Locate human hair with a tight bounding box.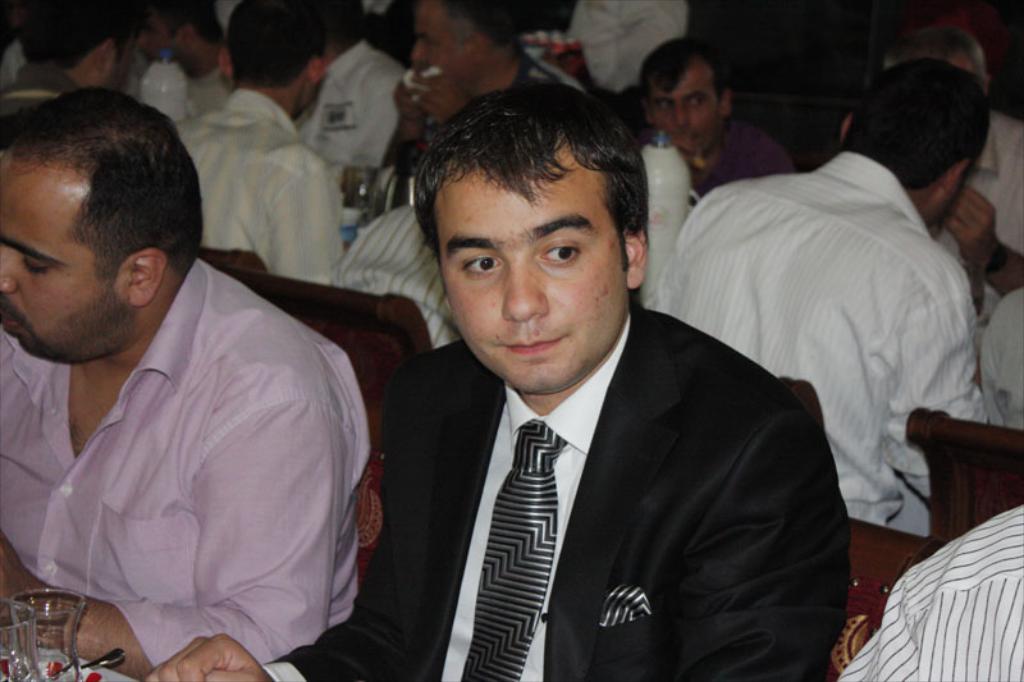
(left=836, top=55, right=989, bottom=189).
